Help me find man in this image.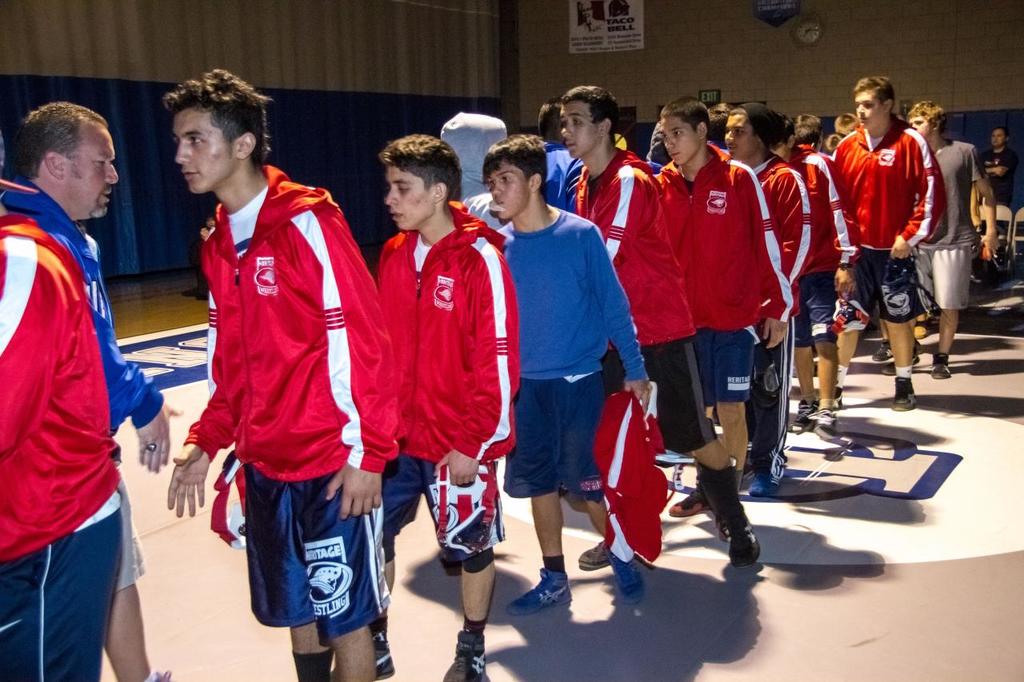
Found it: box=[773, 107, 867, 443].
